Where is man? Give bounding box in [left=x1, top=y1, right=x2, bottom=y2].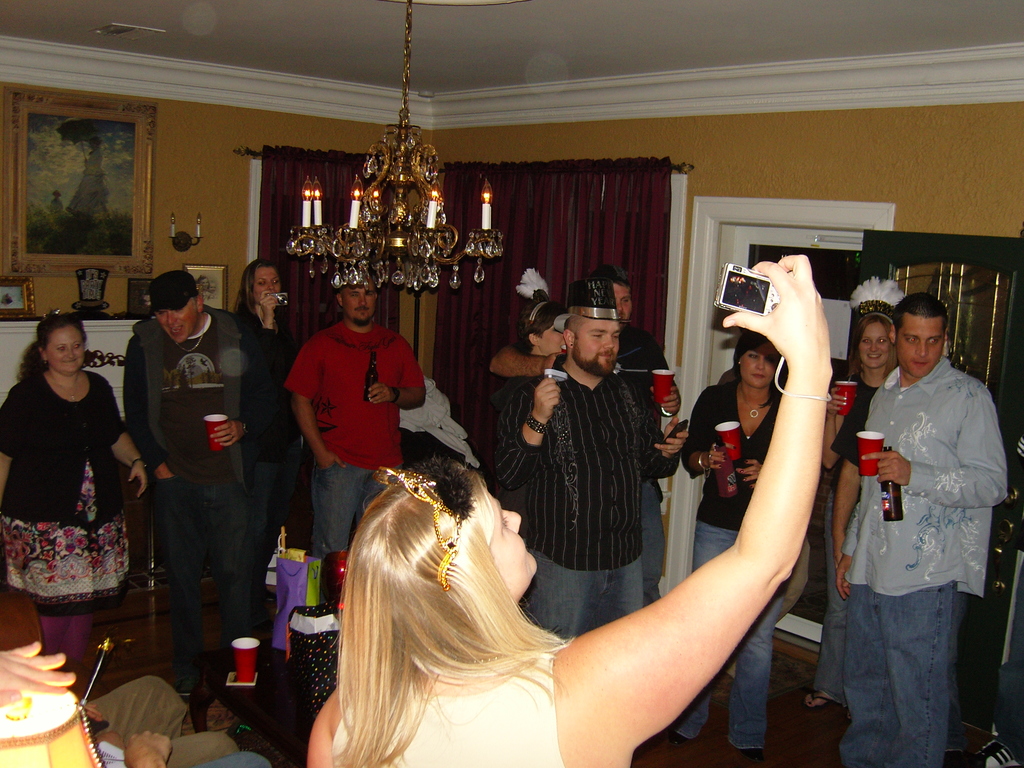
[left=266, top=270, right=435, bottom=546].
